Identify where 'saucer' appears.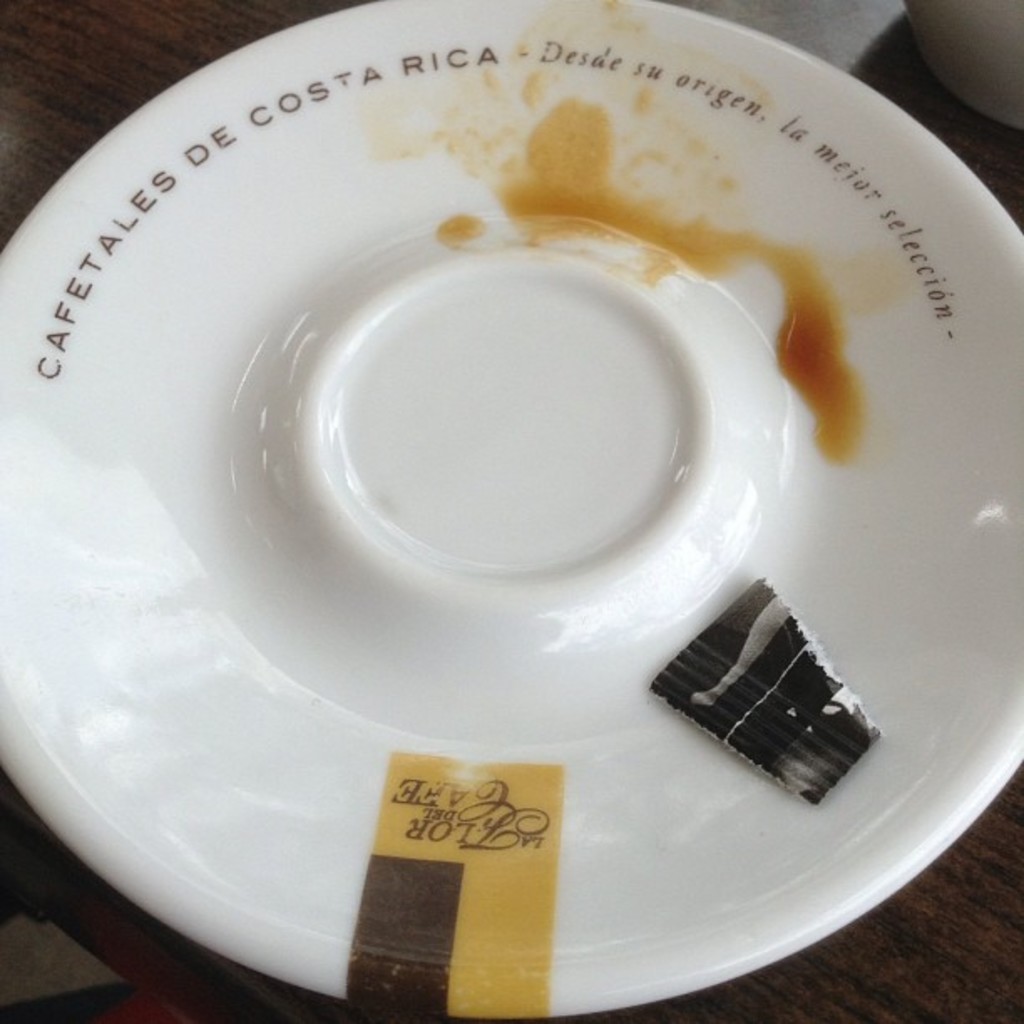
Appears at rect(0, 0, 1022, 1012).
